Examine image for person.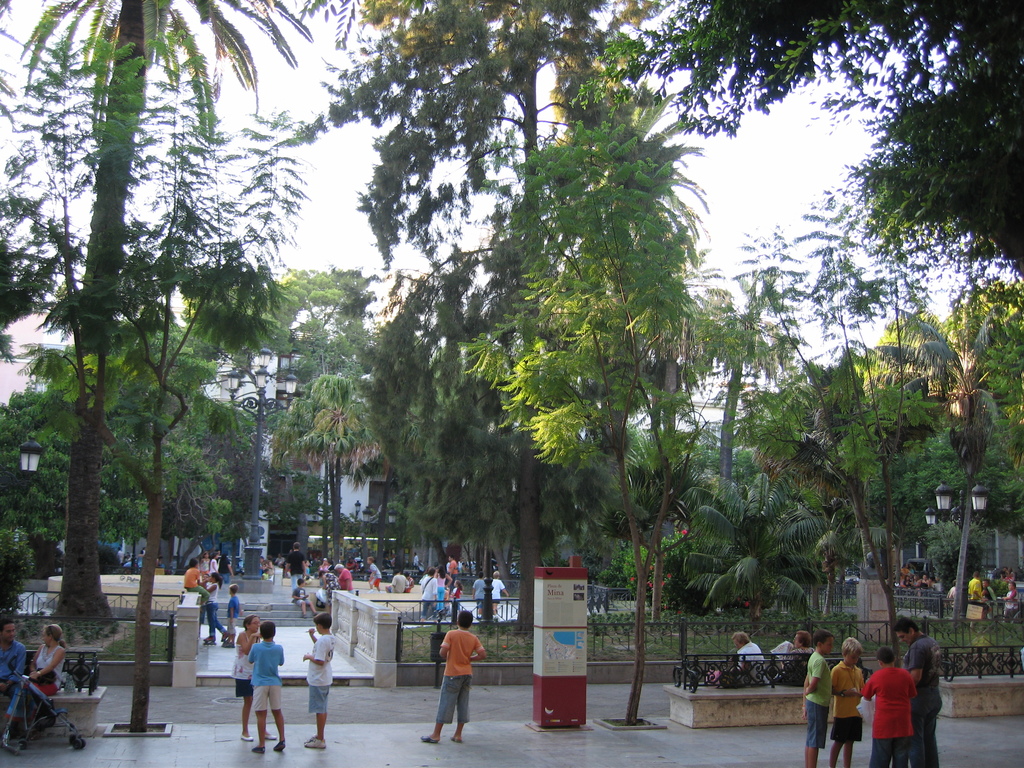
Examination result: (x1=185, y1=556, x2=202, y2=590).
